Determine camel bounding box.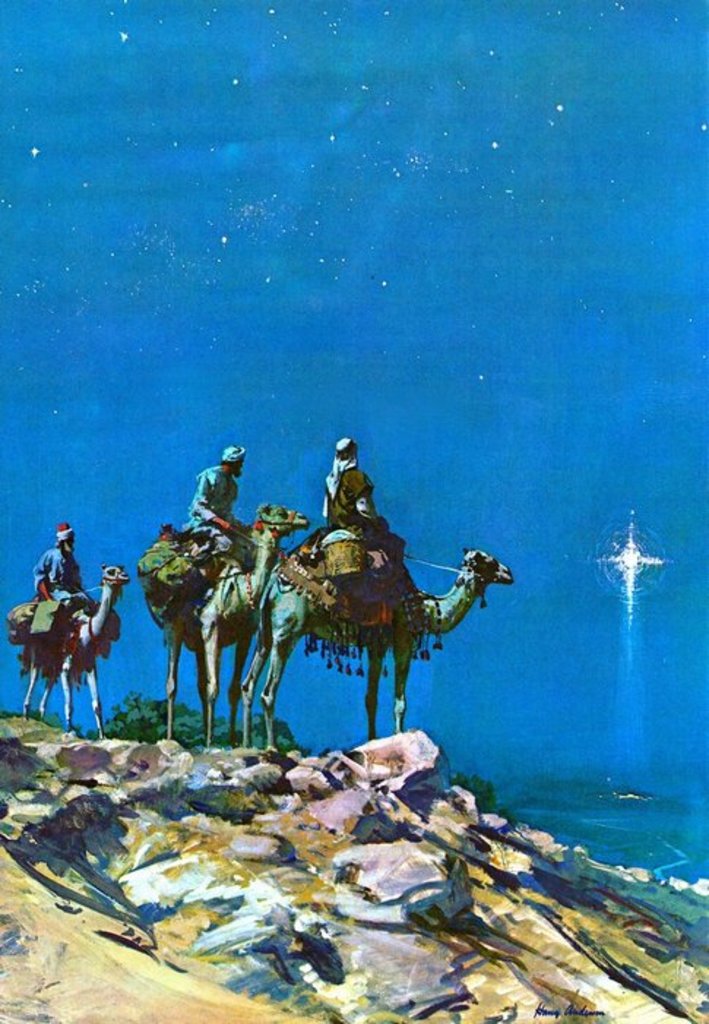
Determined: [left=240, top=522, right=509, bottom=750].
